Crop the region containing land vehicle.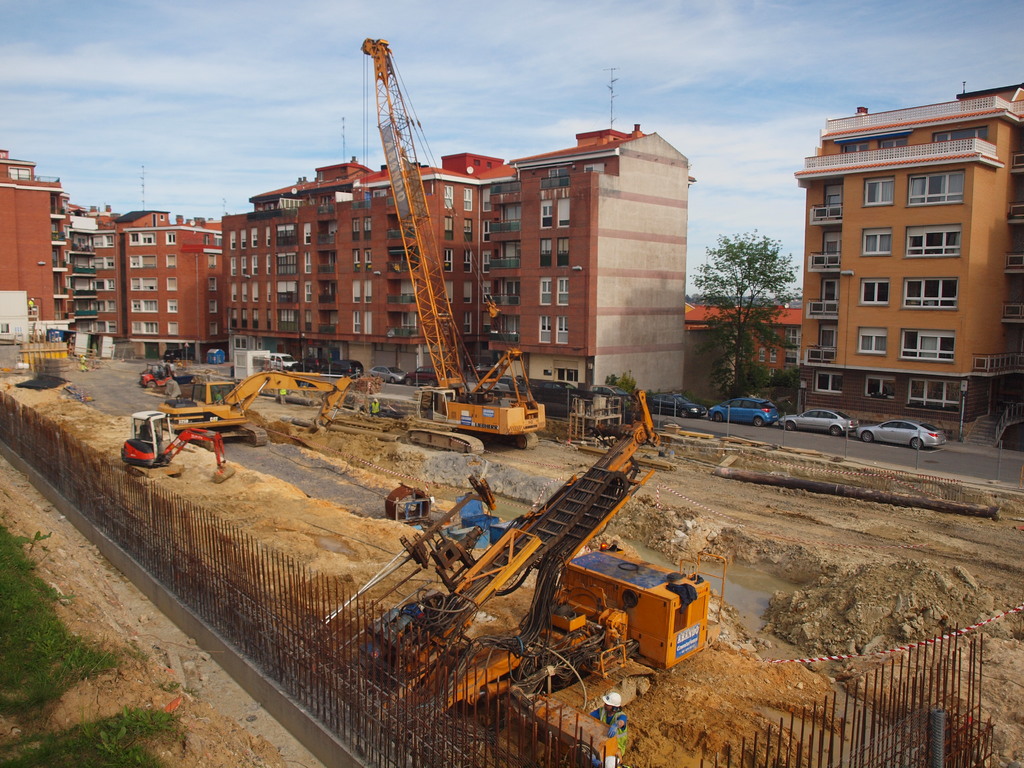
Crop region: l=408, t=367, r=440, b=383.
